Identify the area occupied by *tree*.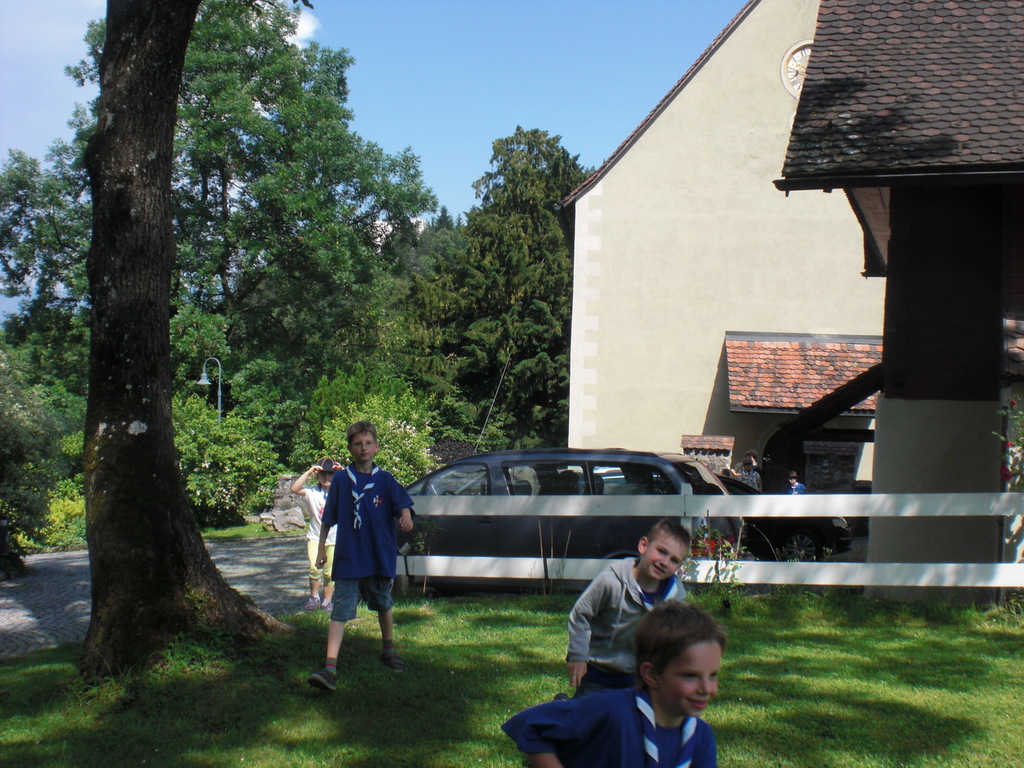
Area: (0, 6, 471, 401).
